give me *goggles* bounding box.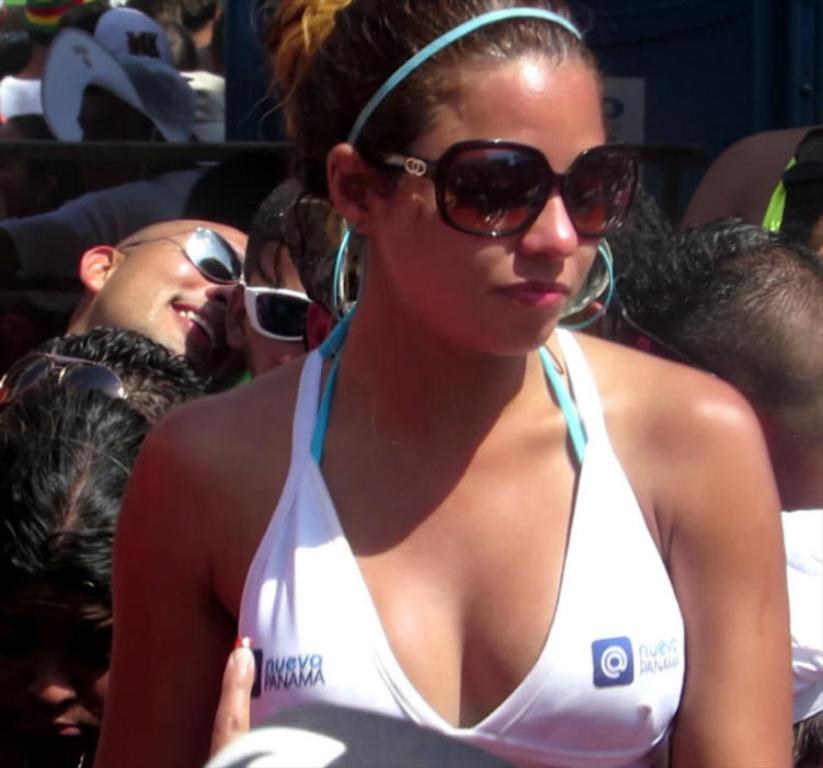
<region>603, 289, 696, 363</region>.
